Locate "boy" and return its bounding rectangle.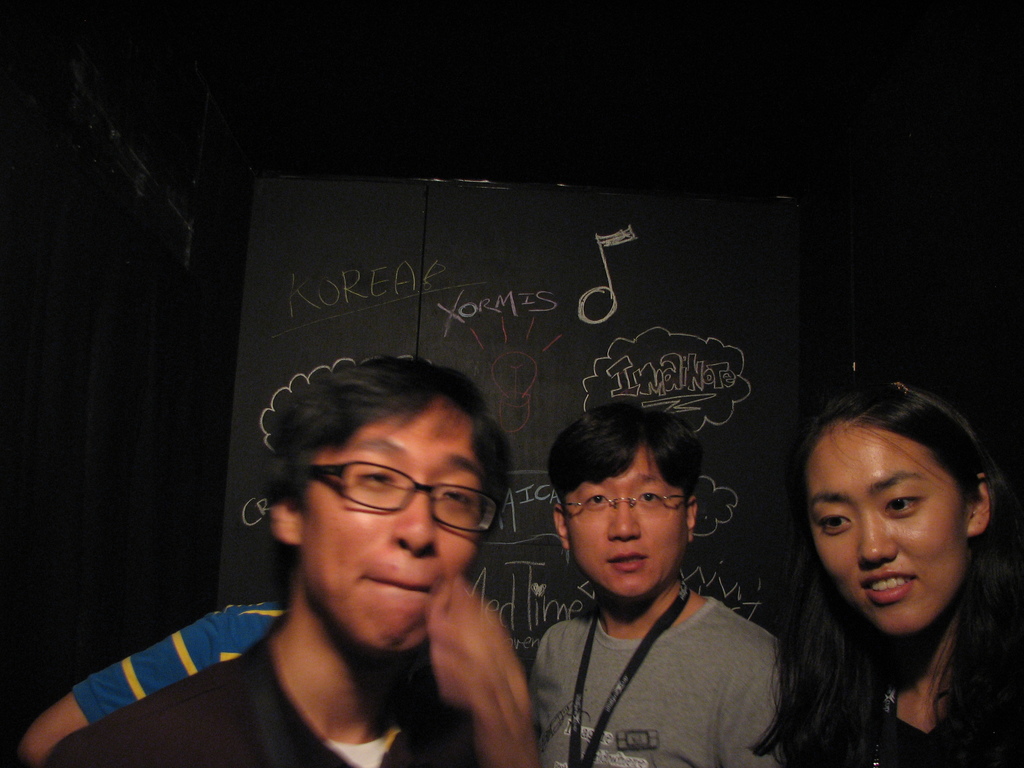
BBox(45, 358, 547, 767).
